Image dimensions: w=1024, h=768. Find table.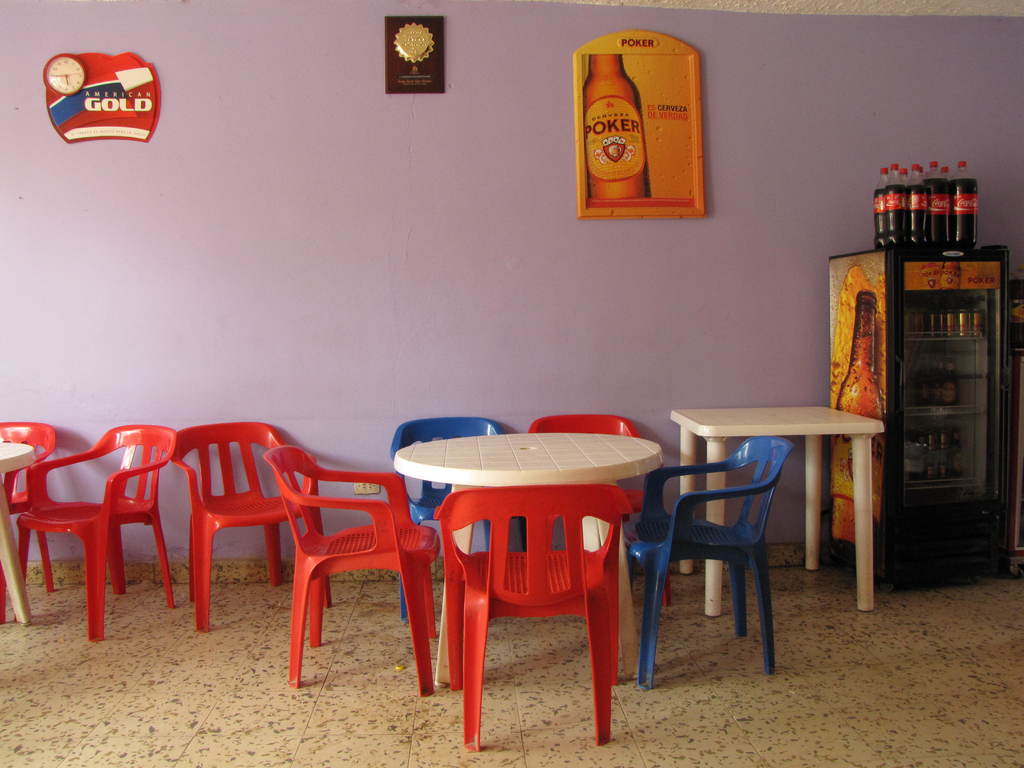
{"left": 631, "top": 408, "right": 876, "bottom": 697}.
